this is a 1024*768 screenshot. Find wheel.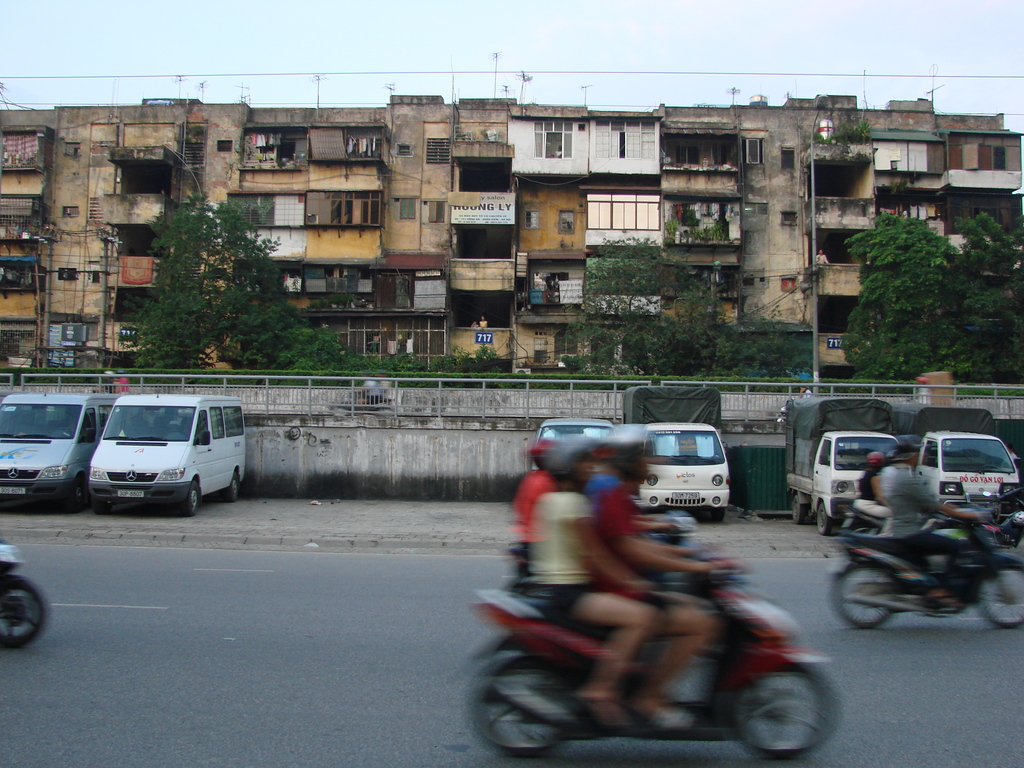
Bounding box: region(469, 654, 573, 756).
